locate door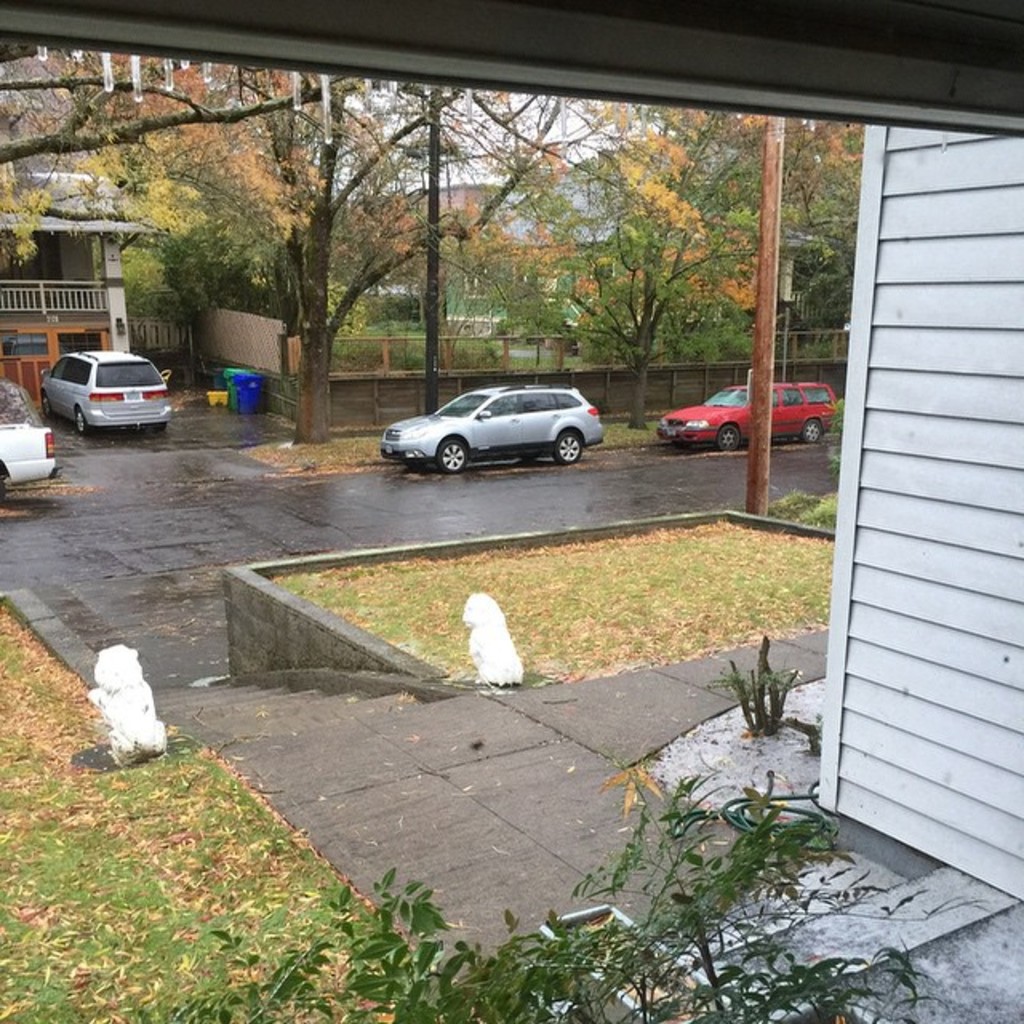
0, 326, 51, 397
